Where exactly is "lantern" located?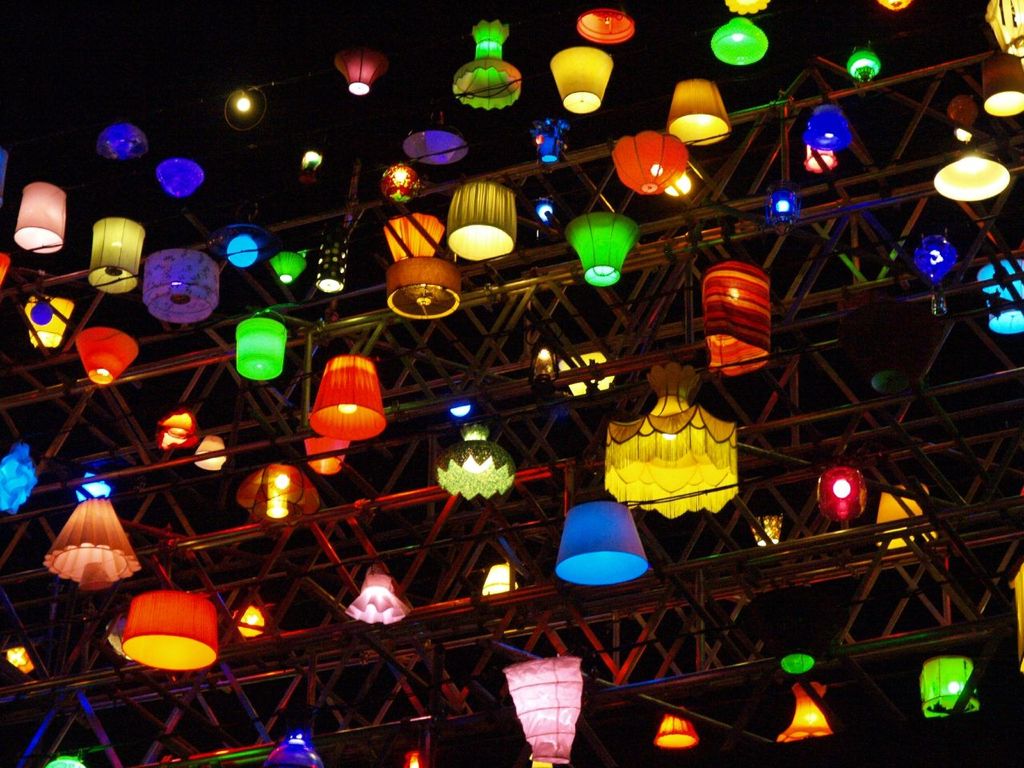
Its bounding box is crop(450, 18, 520, 107).
